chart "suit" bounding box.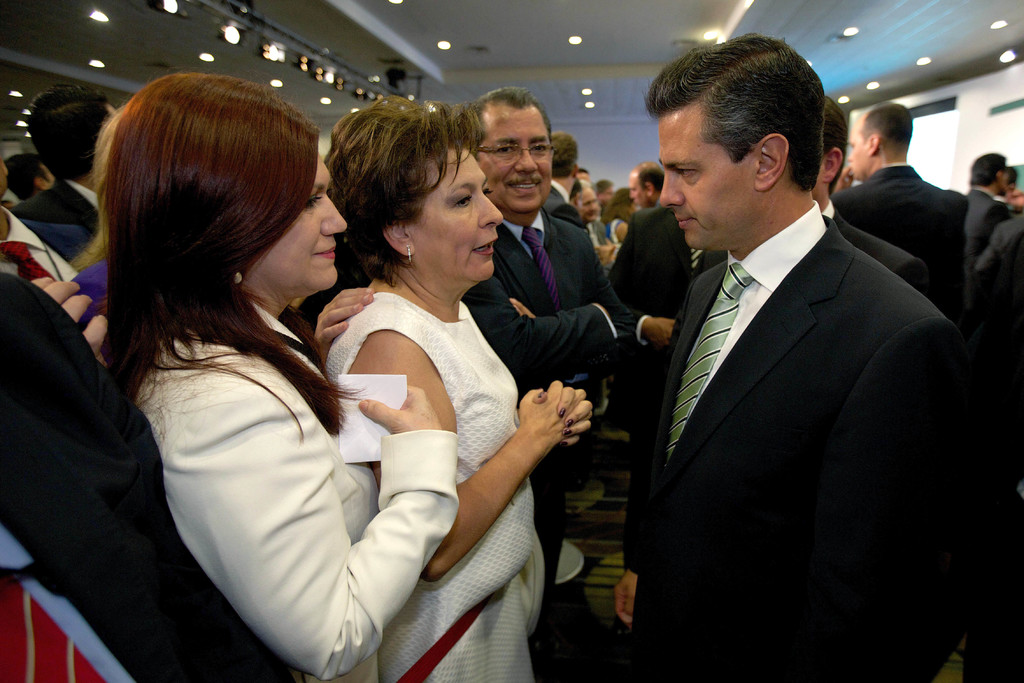
Charted: (left=606, top=199, right=708, bottom=566).
